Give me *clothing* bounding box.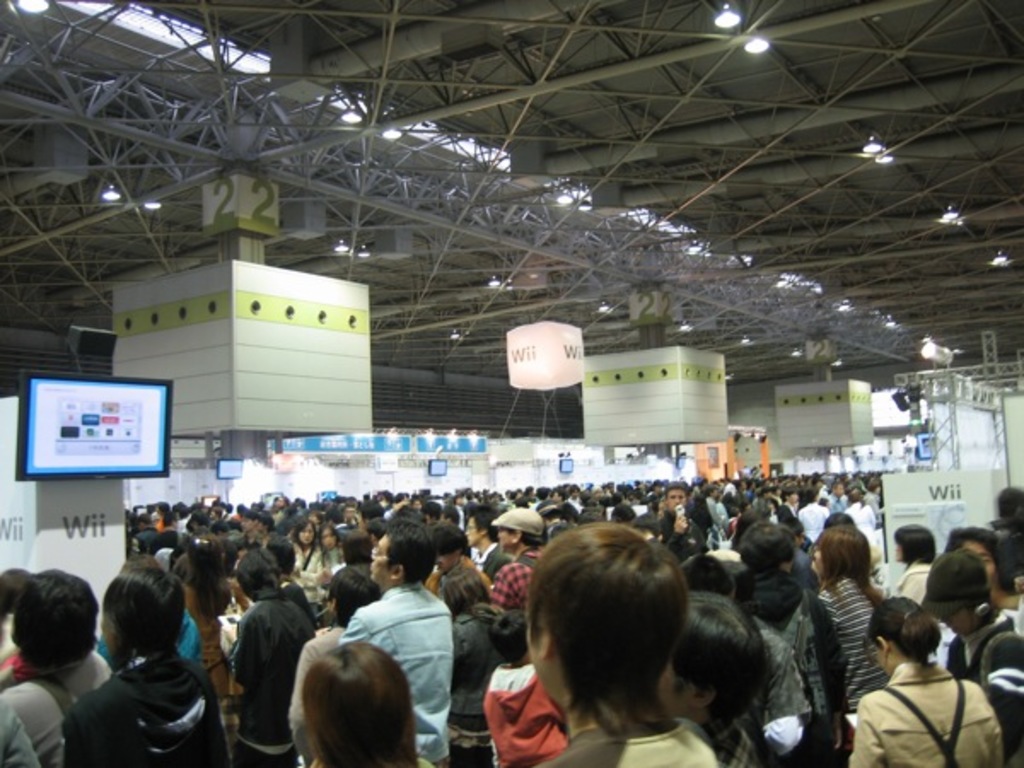
bbox=(848, 662, 995, 766).
